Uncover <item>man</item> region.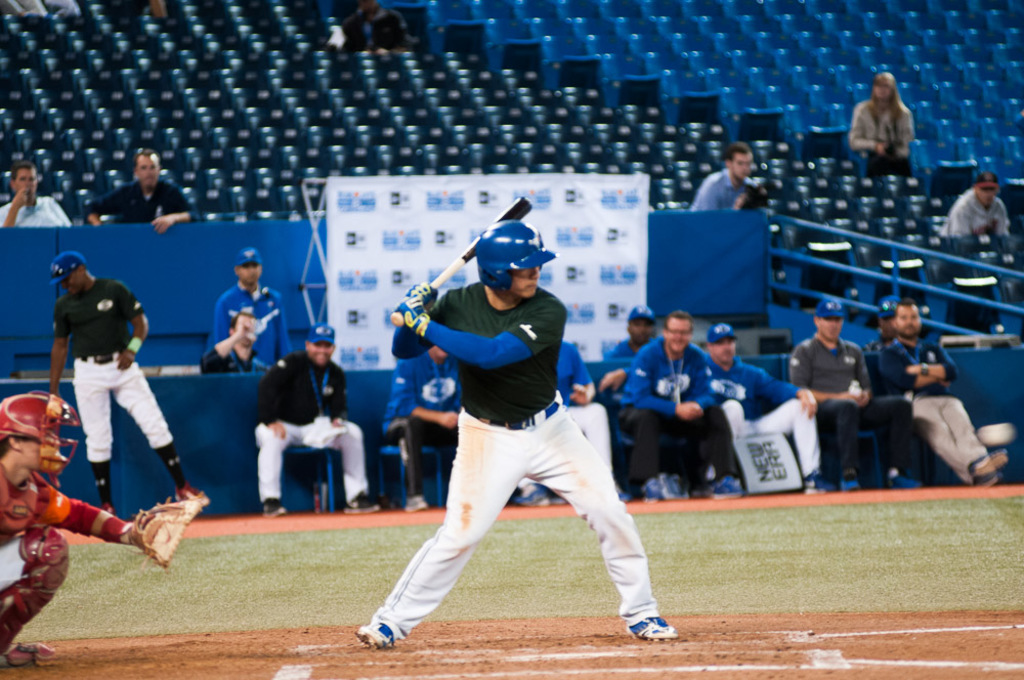
Uncovered: 0/160/71/226.
